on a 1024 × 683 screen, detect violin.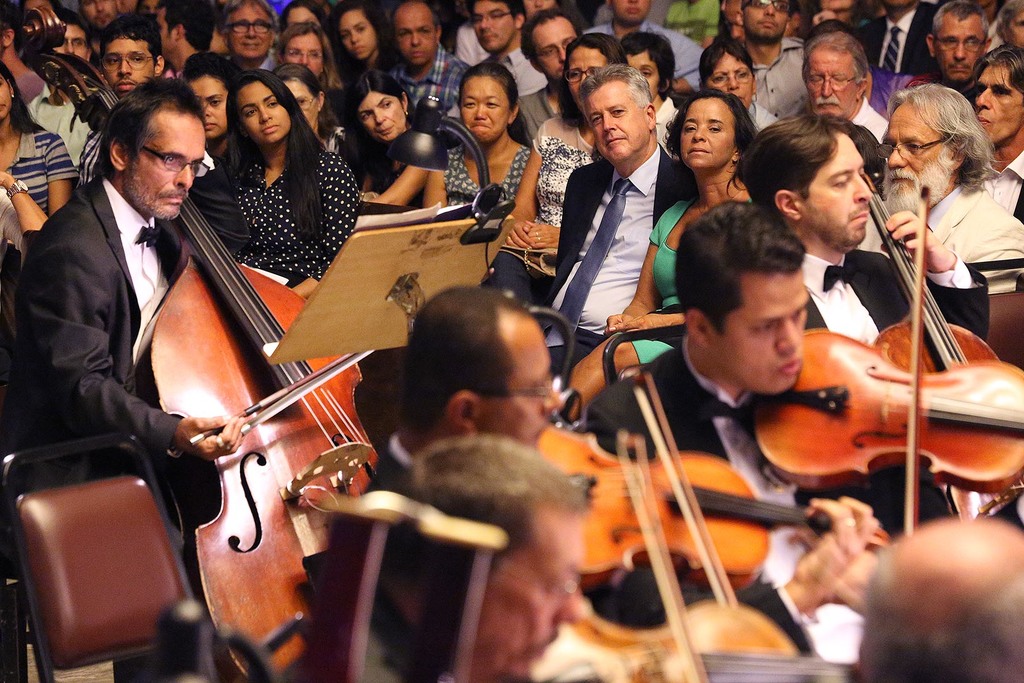
left=520, top=427, right=869, bottom=682.
